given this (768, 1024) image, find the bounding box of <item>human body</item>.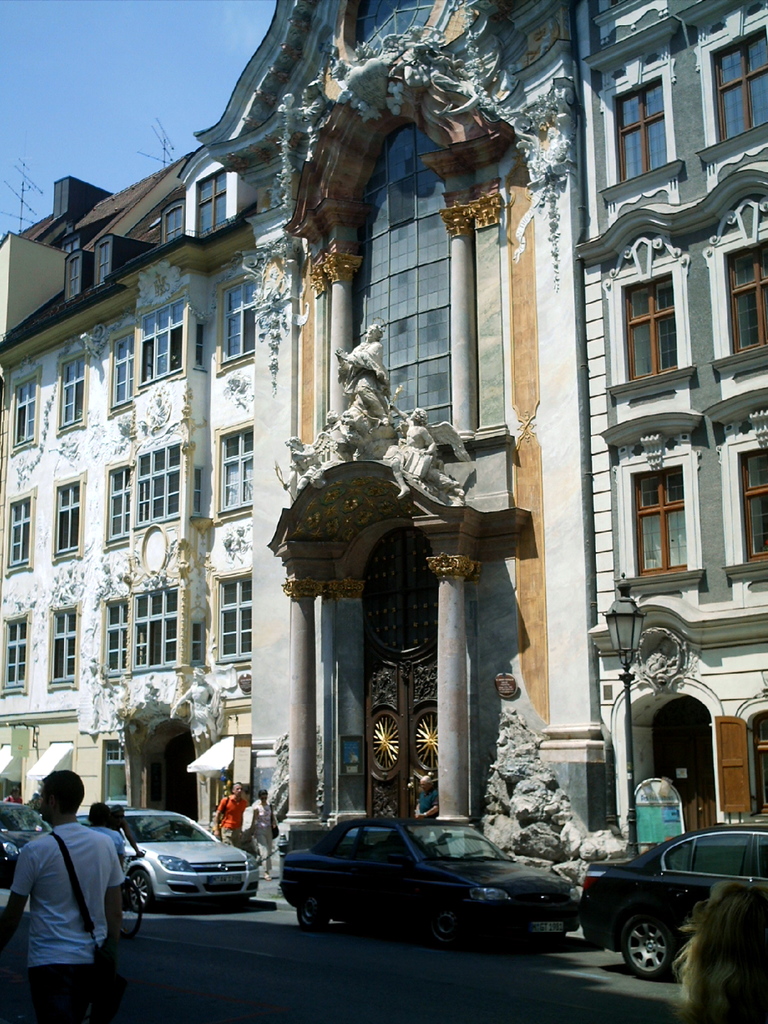
x1=88, y1=825, x2=129, y2=865.
